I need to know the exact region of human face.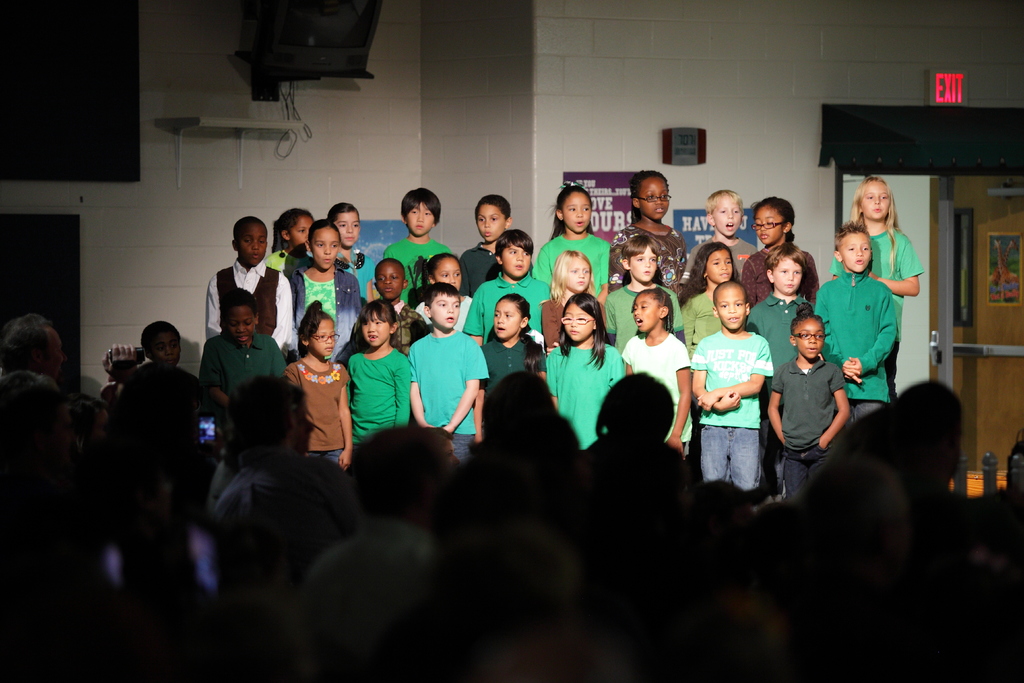
Region: 637,177,670,218.
